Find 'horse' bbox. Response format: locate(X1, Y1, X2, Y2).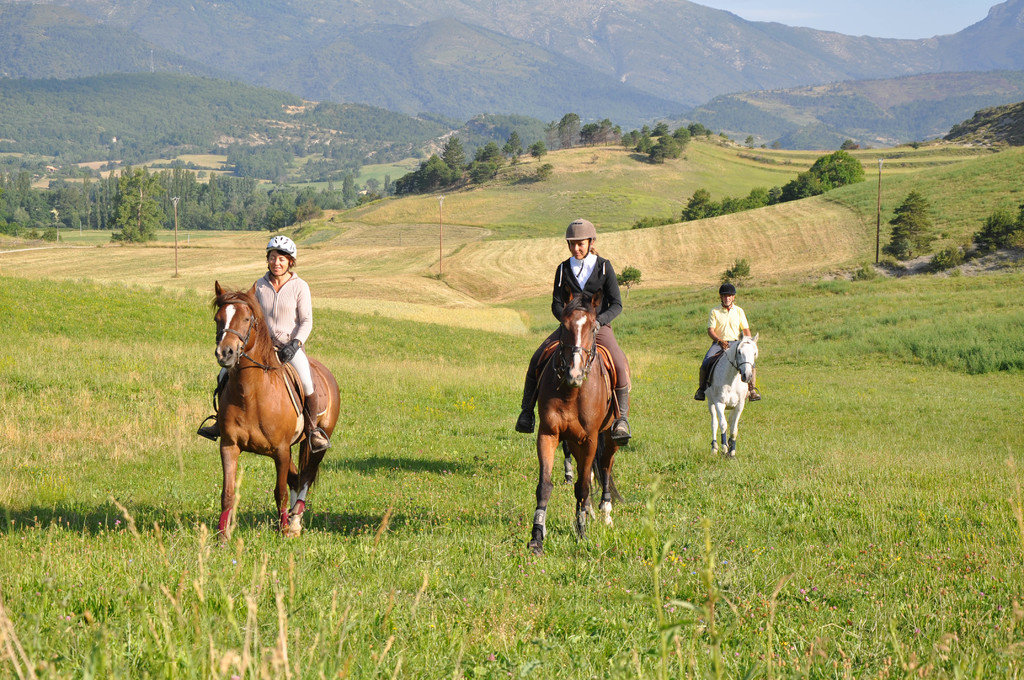
locate(535, 279, 625, 550).
